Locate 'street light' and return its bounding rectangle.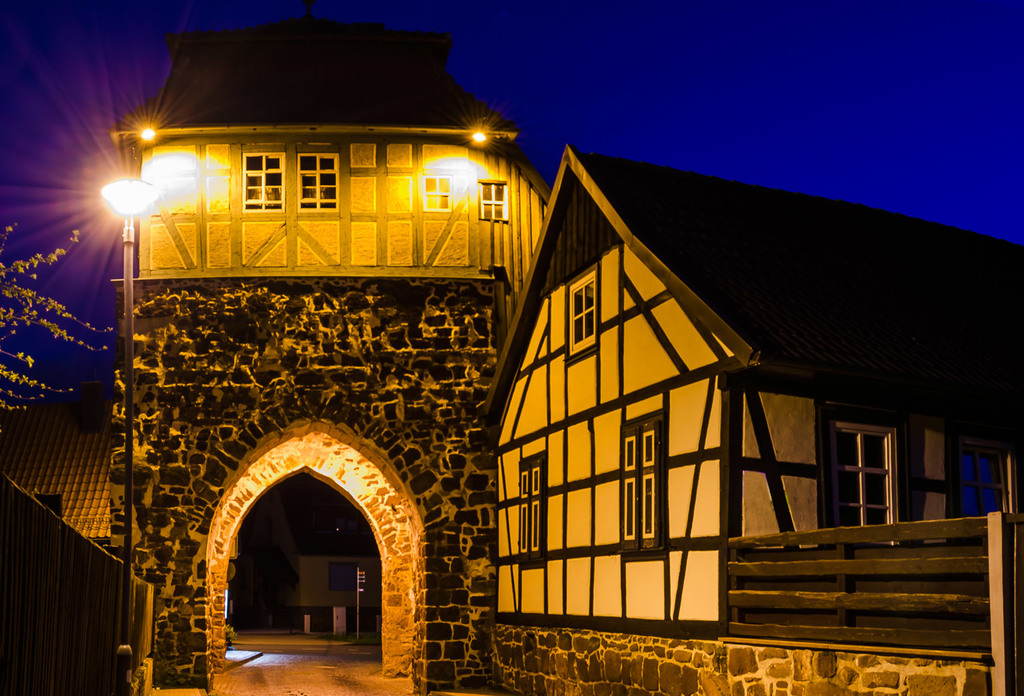
bbox=[94, 190, 166, 692].
